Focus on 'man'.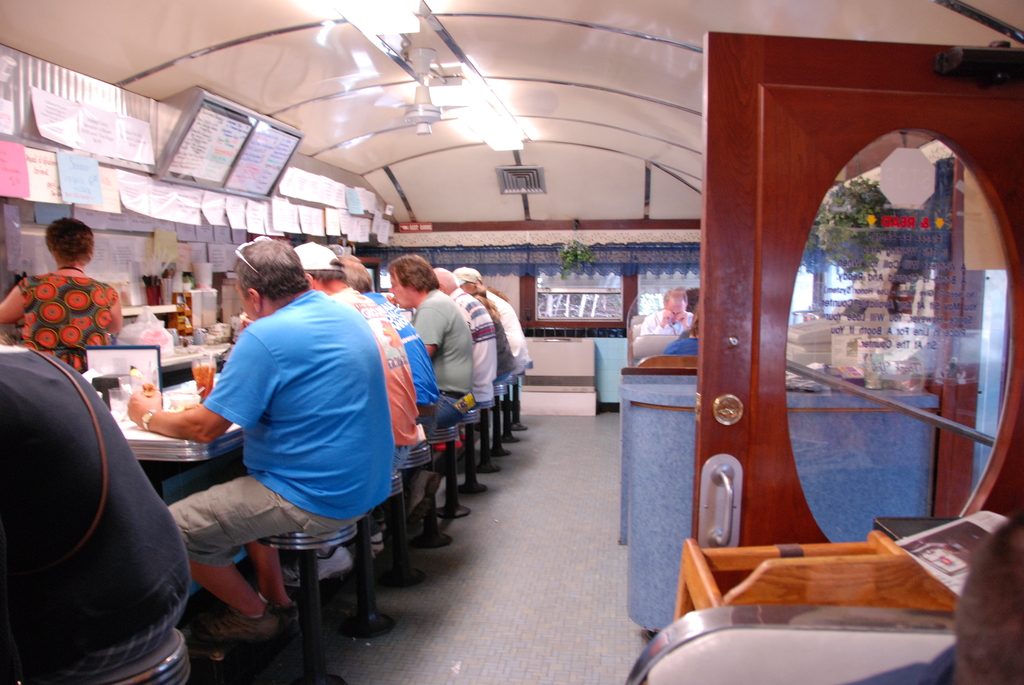
Focused at {"x1": 0, "y1": 269, "x2": 193, "y2": 684}.
